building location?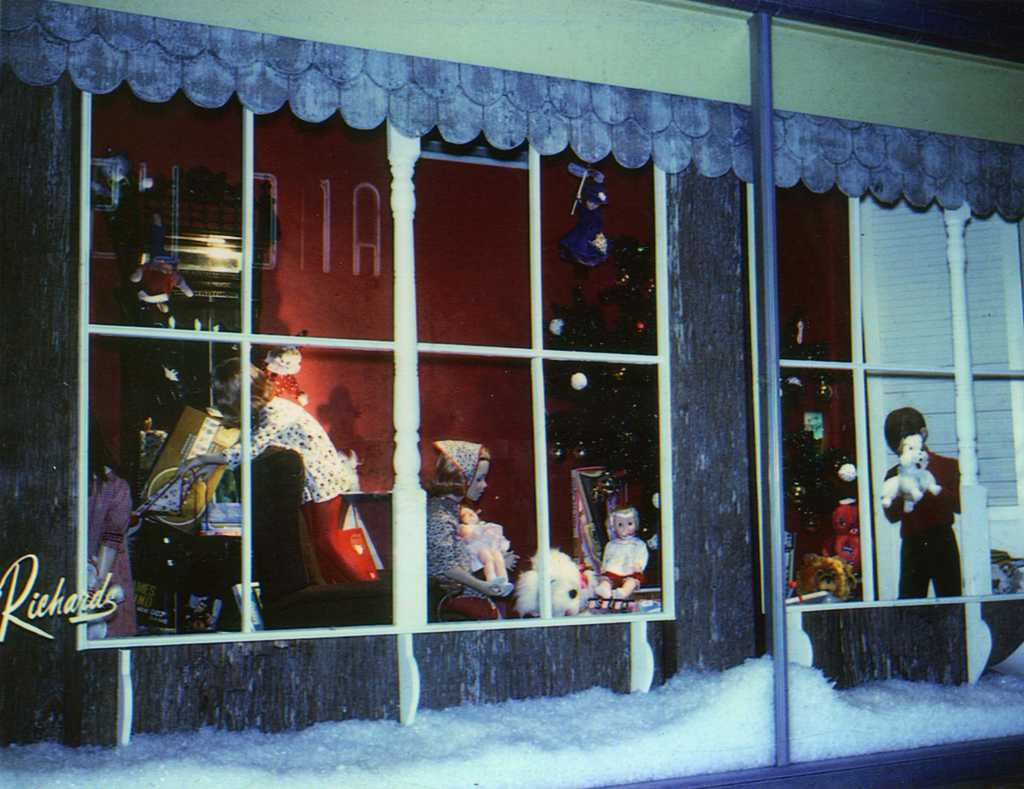
locate(1, 2, 1023, 786)
